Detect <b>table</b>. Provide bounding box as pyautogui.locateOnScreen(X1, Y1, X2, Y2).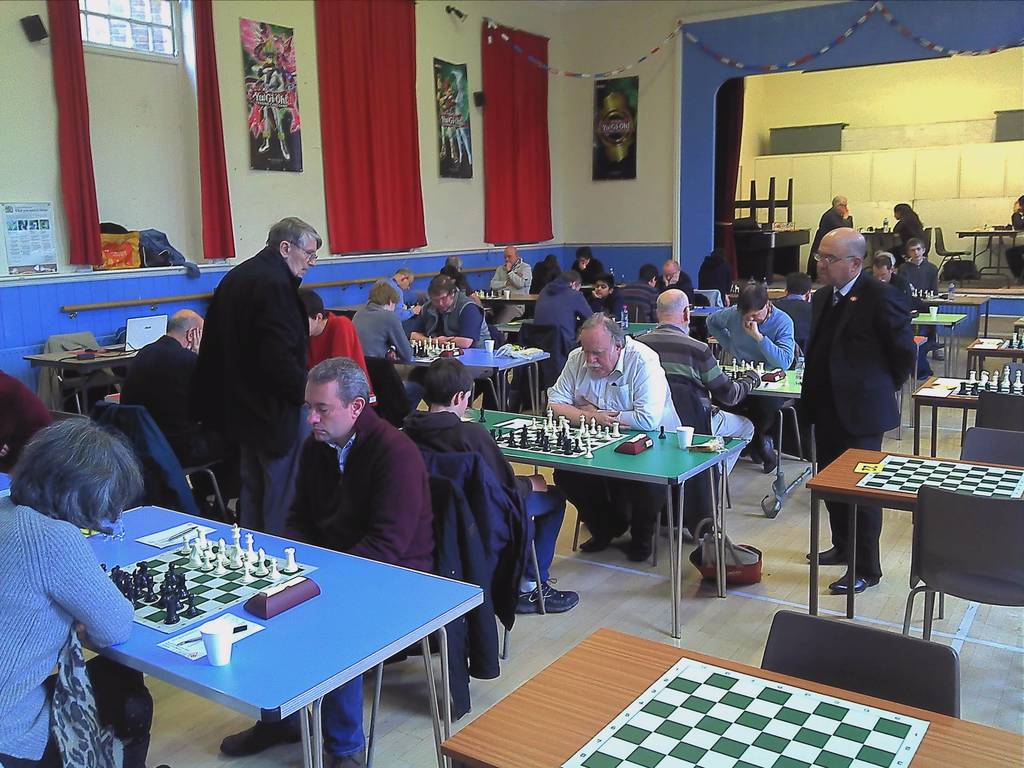
pyautogui.locateOnScreen(911, 372, 1023, 459).
